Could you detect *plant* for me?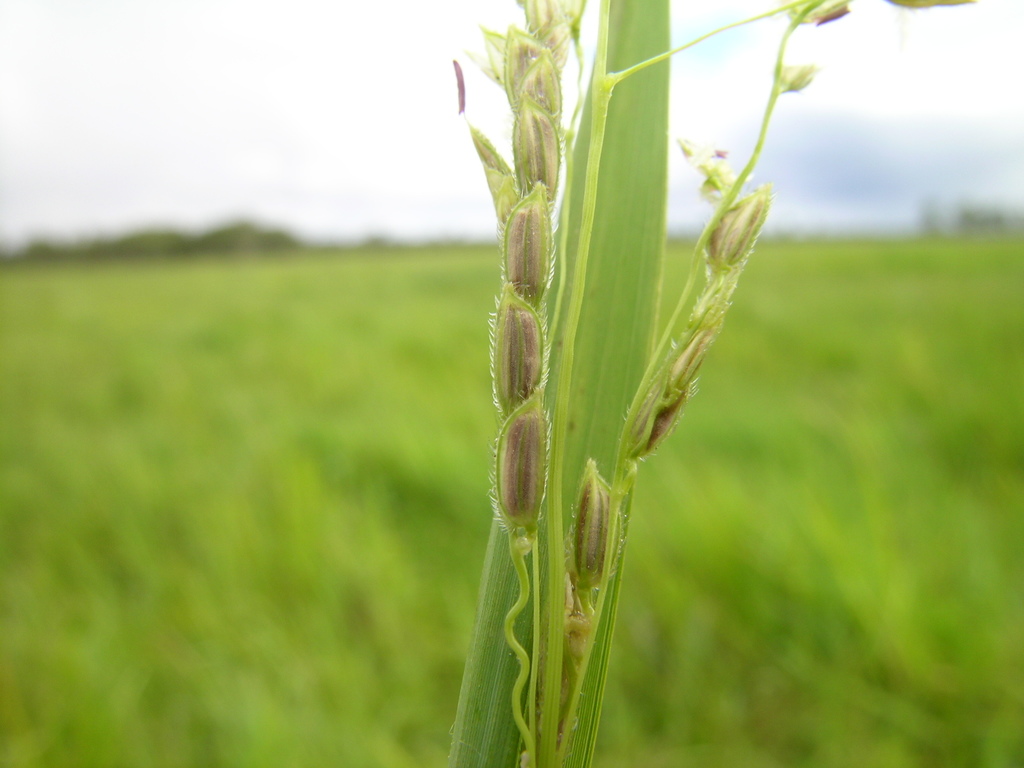
Detection result: x1=911 y1=178 x2=951 y2=239.
